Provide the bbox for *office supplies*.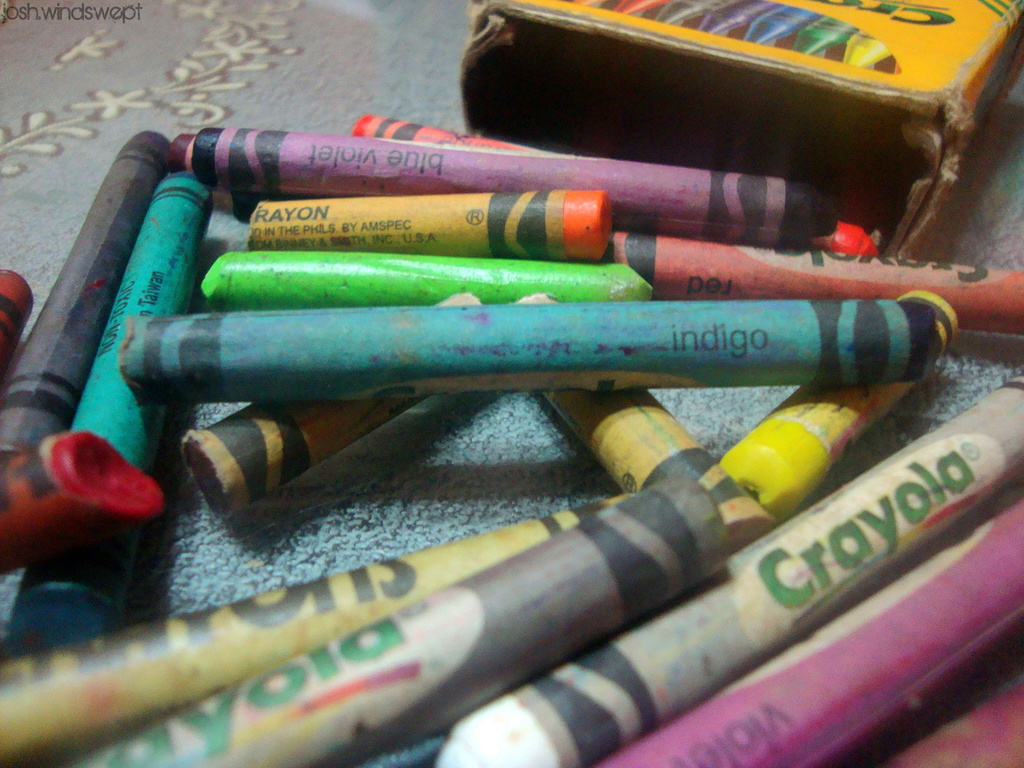
[x1=427, y1=387, x2=1023, y2=760].
